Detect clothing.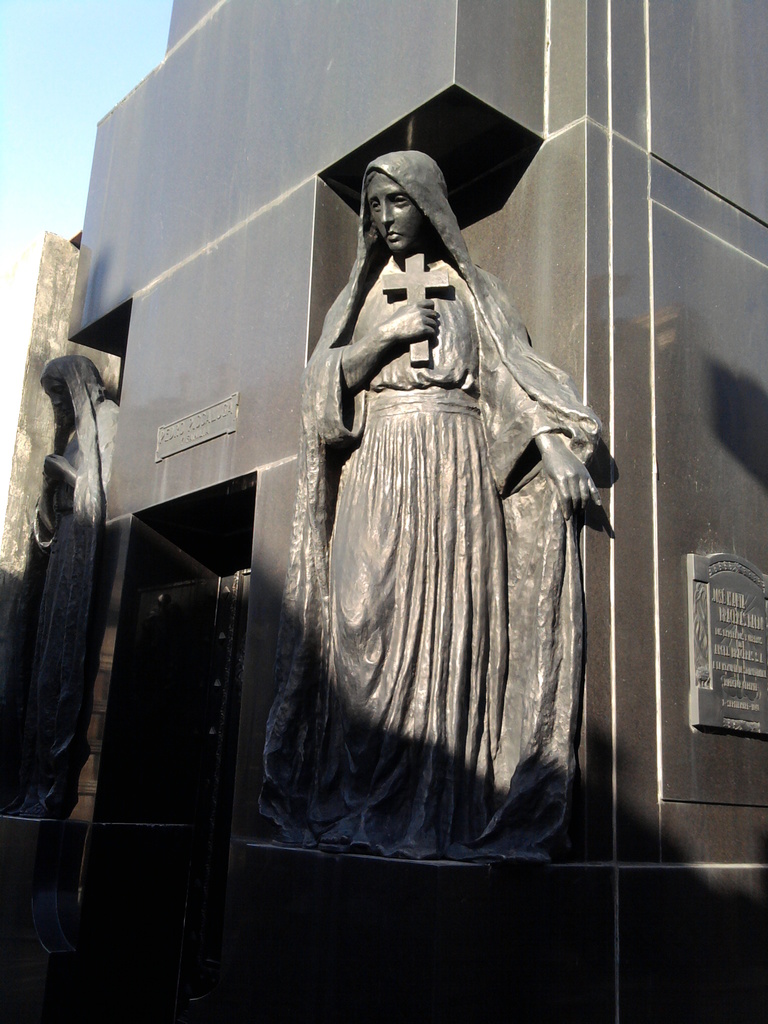
Detected at region(0, 347, 128, 791).
